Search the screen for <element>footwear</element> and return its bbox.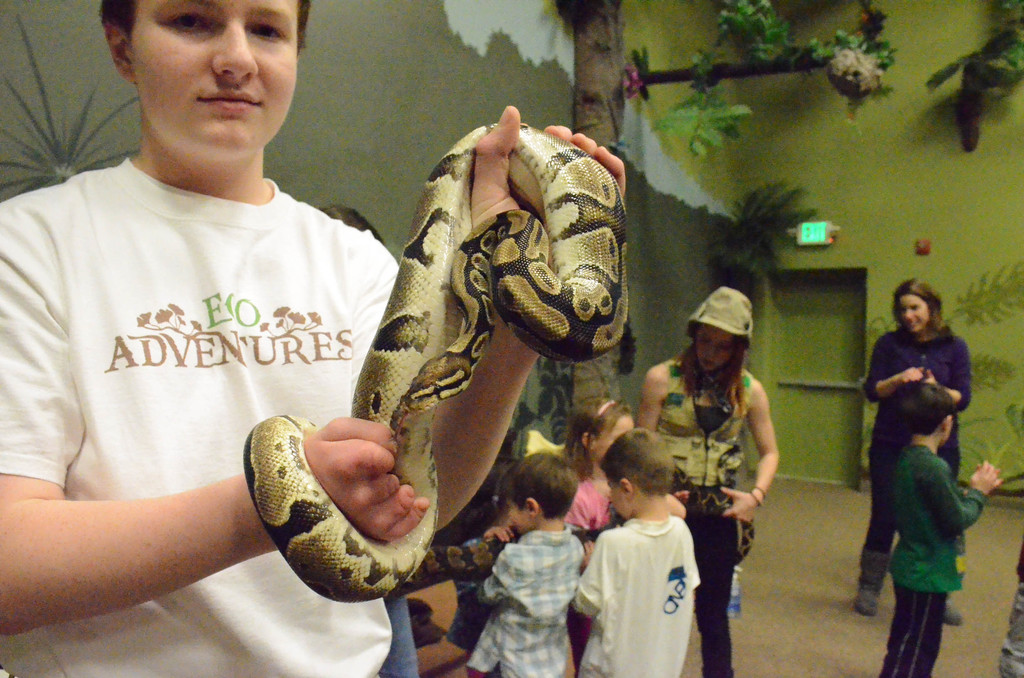
Found: crop(941, 585, 964, 626).
